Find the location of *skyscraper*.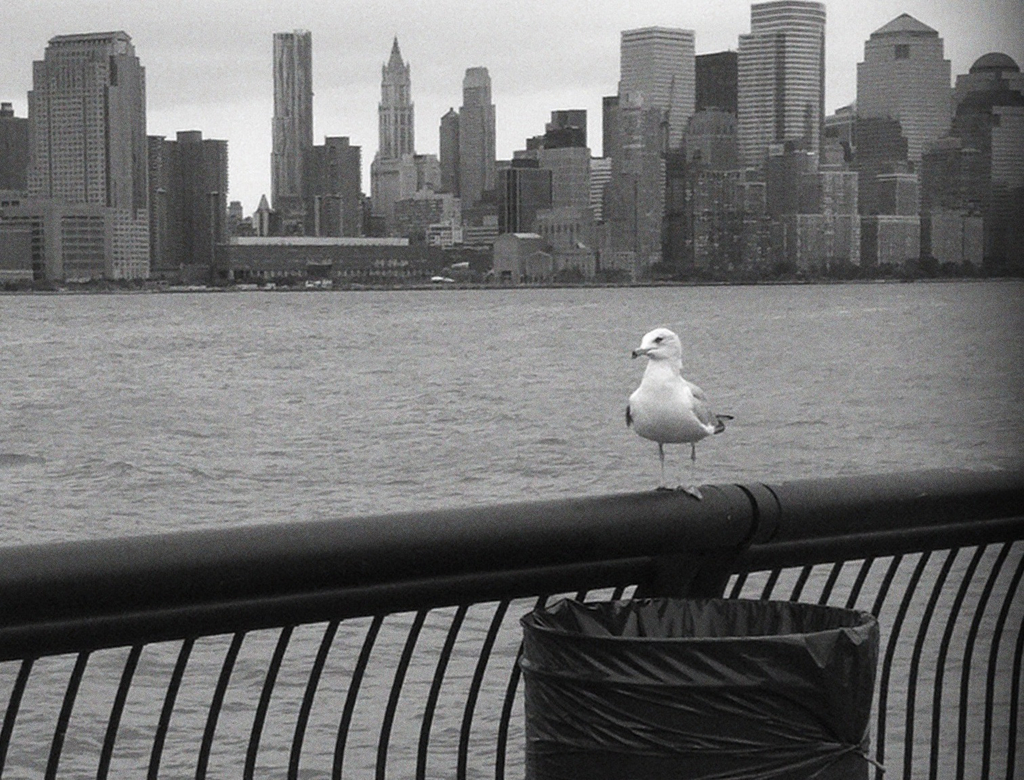
Location: crop(615, 16, 702, 157).
